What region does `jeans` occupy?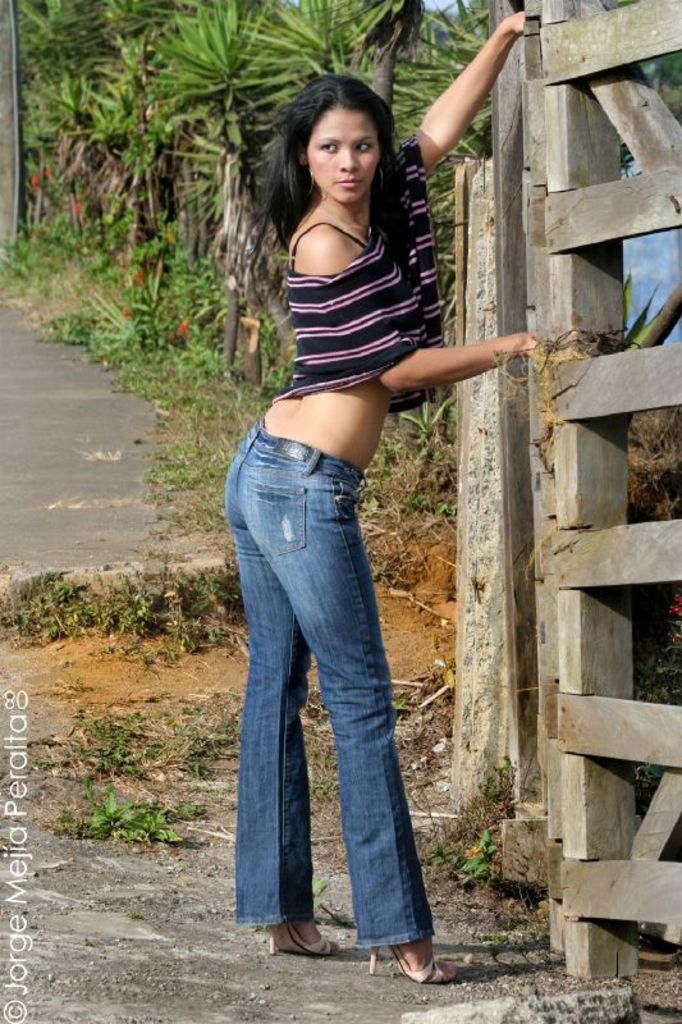
Rect(219, 408, 434, 1014).
